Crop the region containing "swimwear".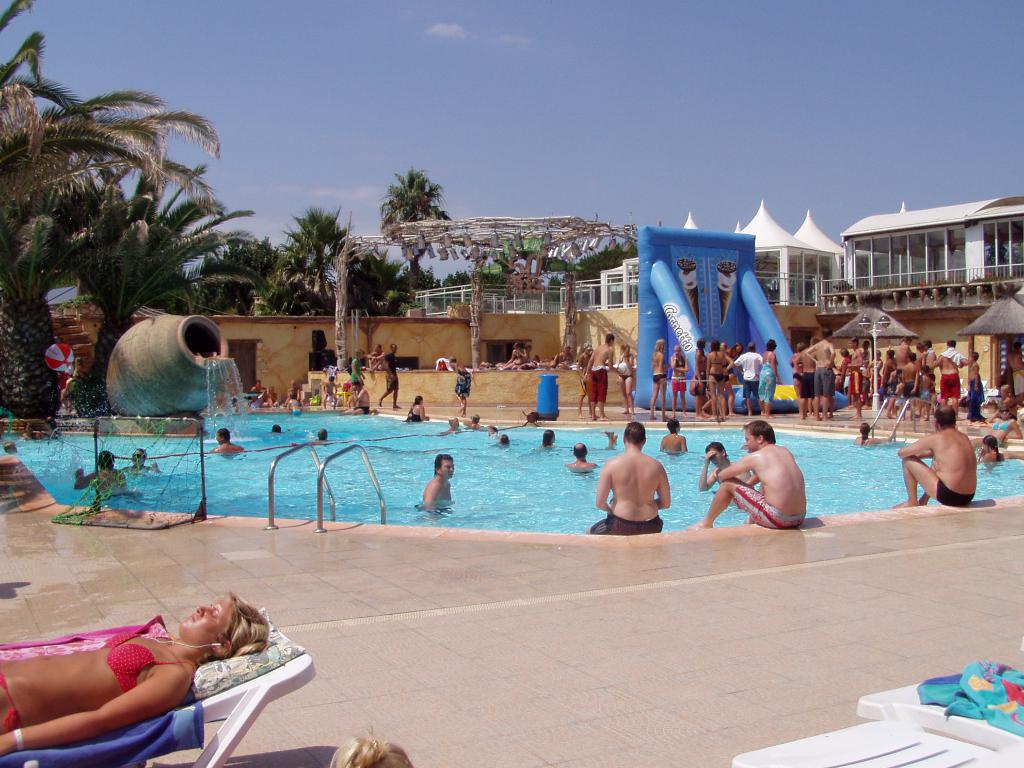
Crop region: region(808, 363, 832, 398).
